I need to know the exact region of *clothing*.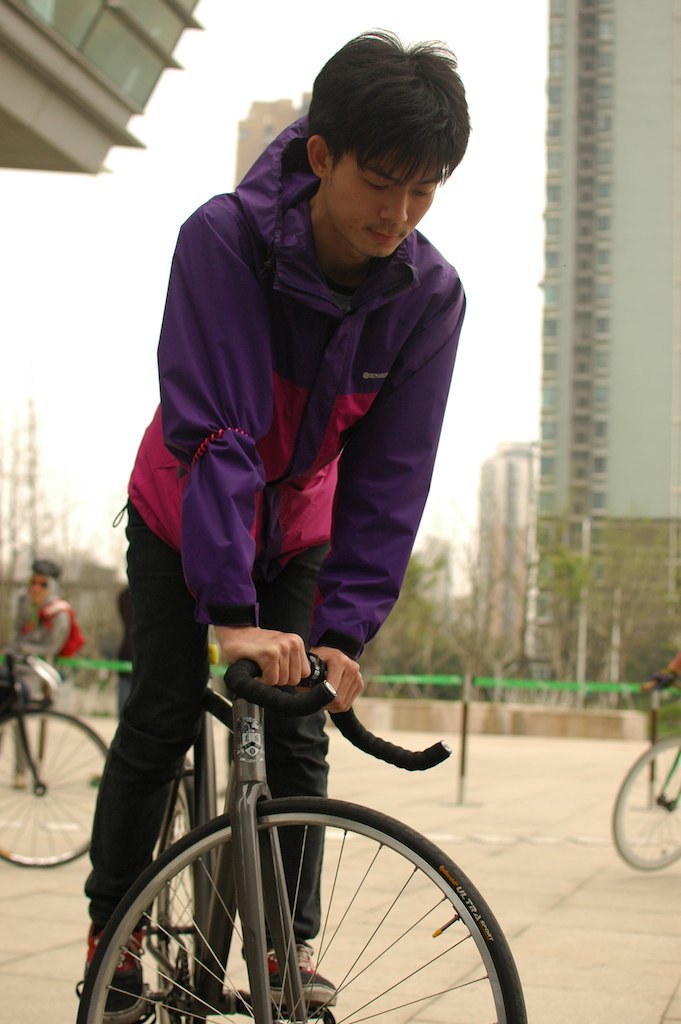
Region: {"x1": 10, "y1": 589, "x2": 77, "y2": 669}.
